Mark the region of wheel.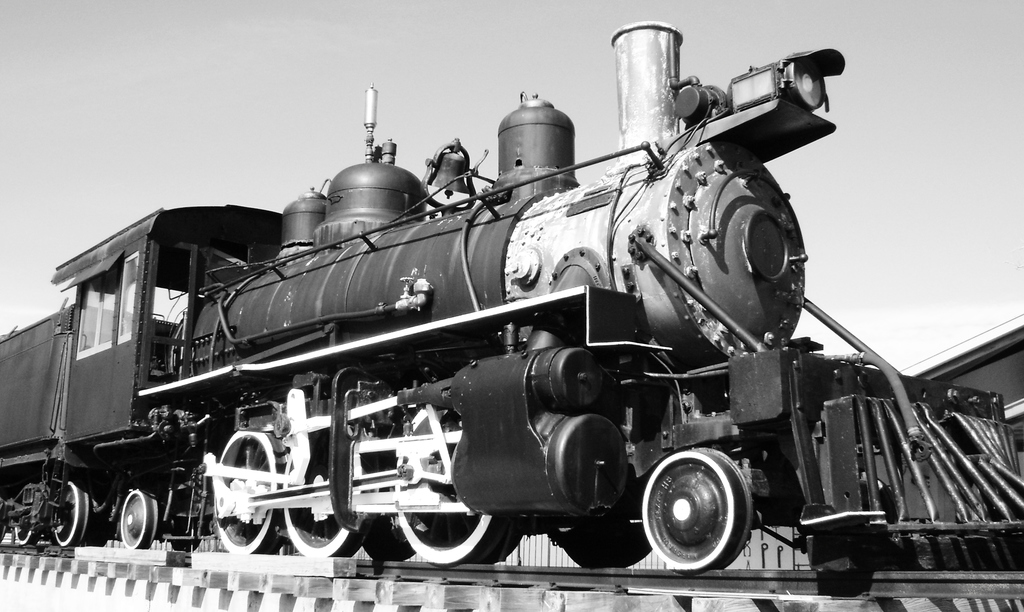
Region: detection(211, 426, 291, 559).
